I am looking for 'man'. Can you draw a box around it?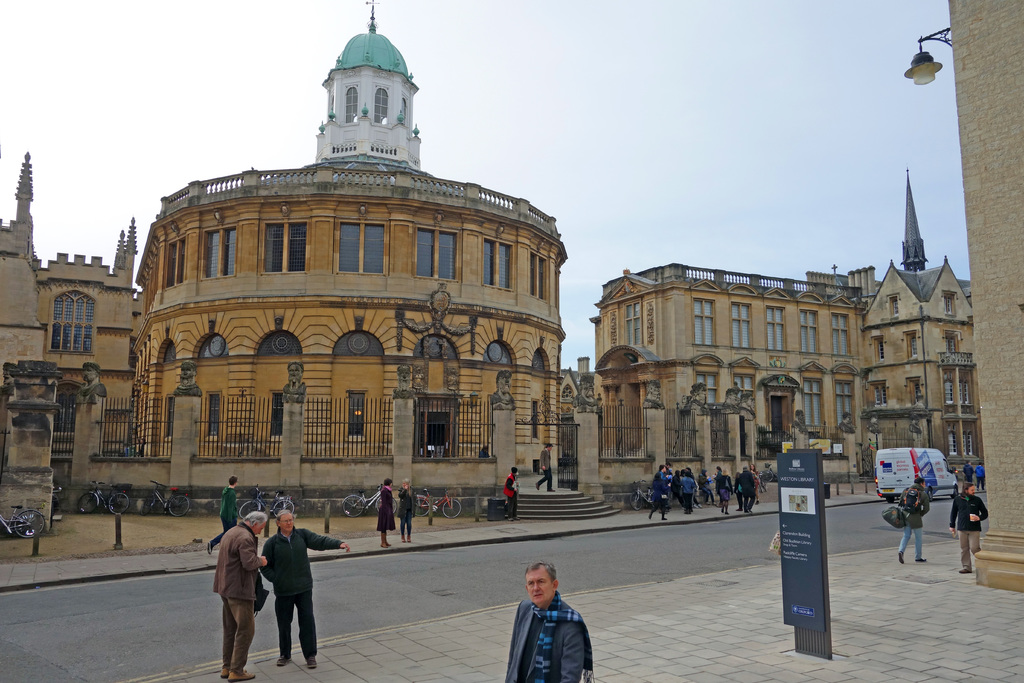
Sure, the bounding box is bbox=(281, 361, 307, 409).
